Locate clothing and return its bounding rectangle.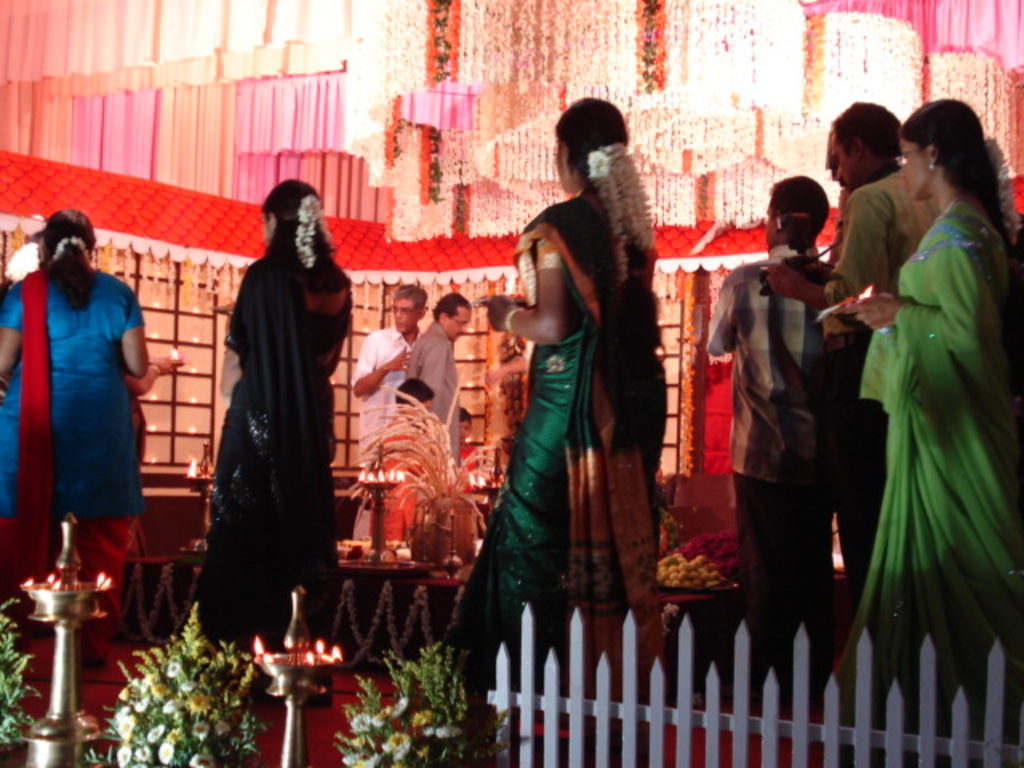
[x1=371, y1=414, x2=418, y2=550].
